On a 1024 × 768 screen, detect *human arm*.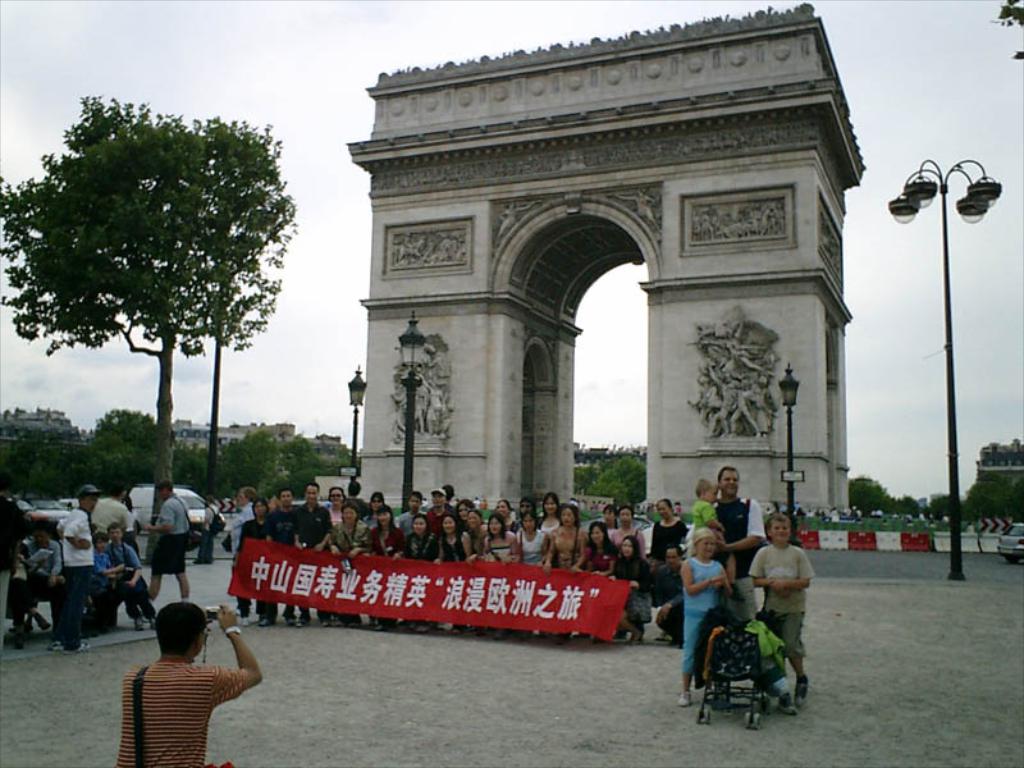
x1=539 y1=541 x2=566 y2=581.
